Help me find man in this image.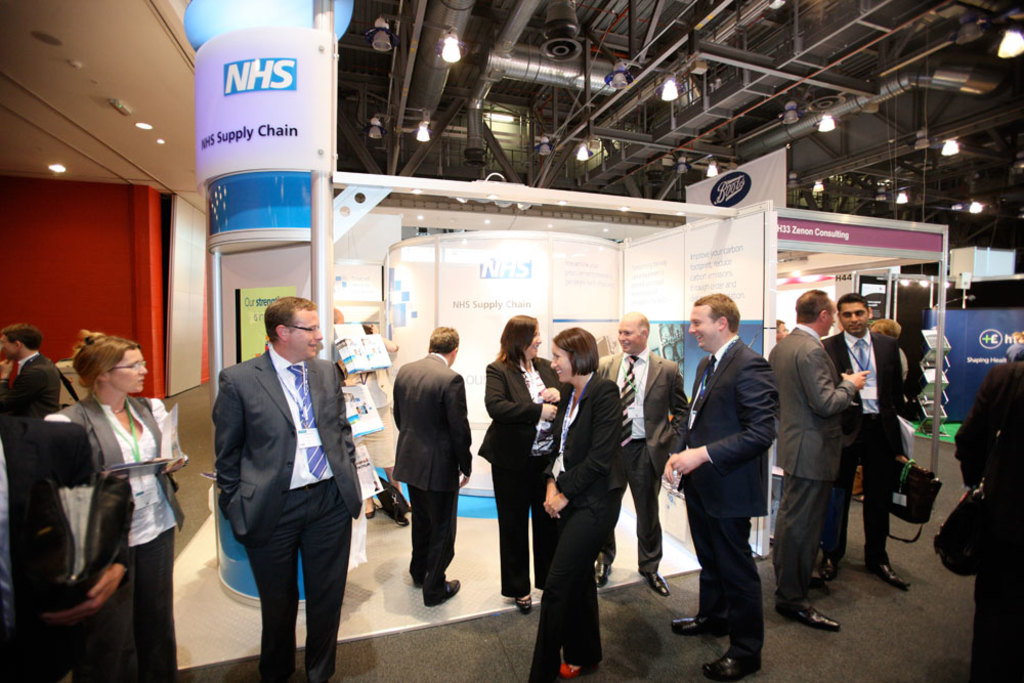
Found it: left=0, top=322, right=80, bottom=422.
